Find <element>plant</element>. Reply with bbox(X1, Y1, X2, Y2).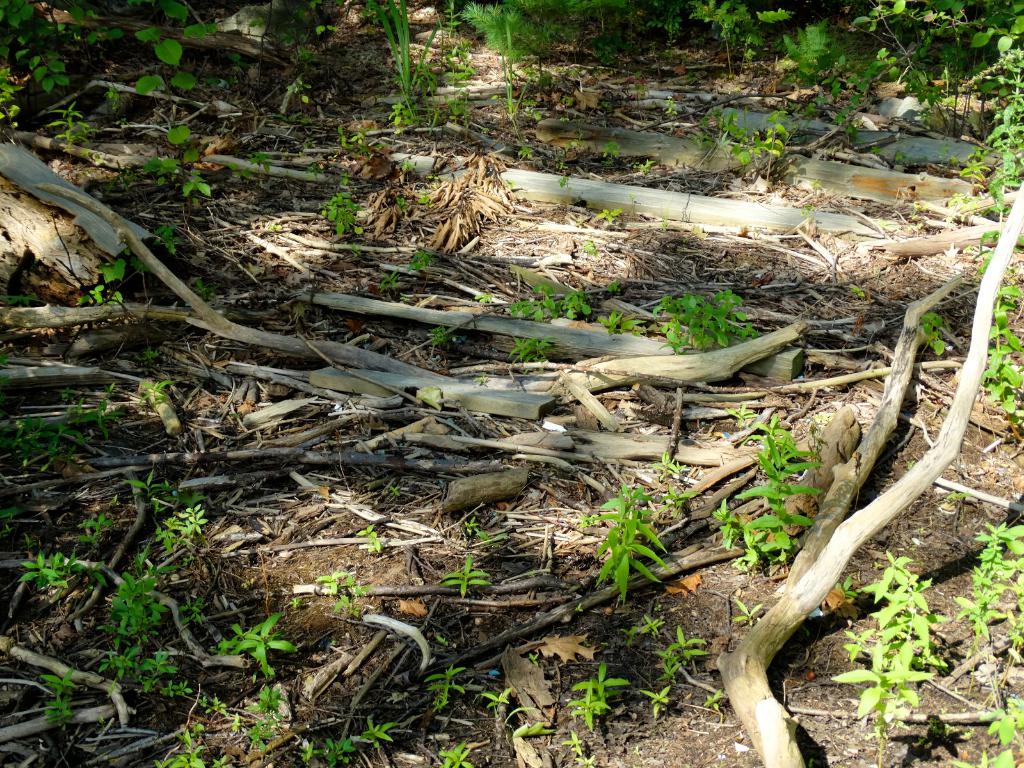
bbox(191, 691, 232, 723).
